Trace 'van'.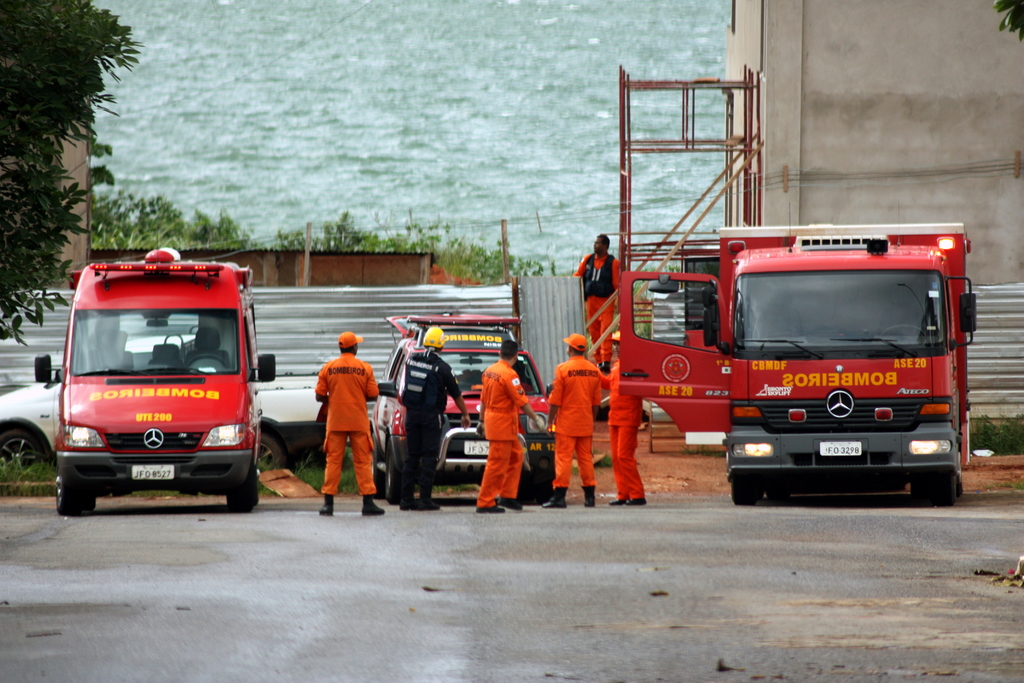
Traced to region(31, 231, 278, 514).
